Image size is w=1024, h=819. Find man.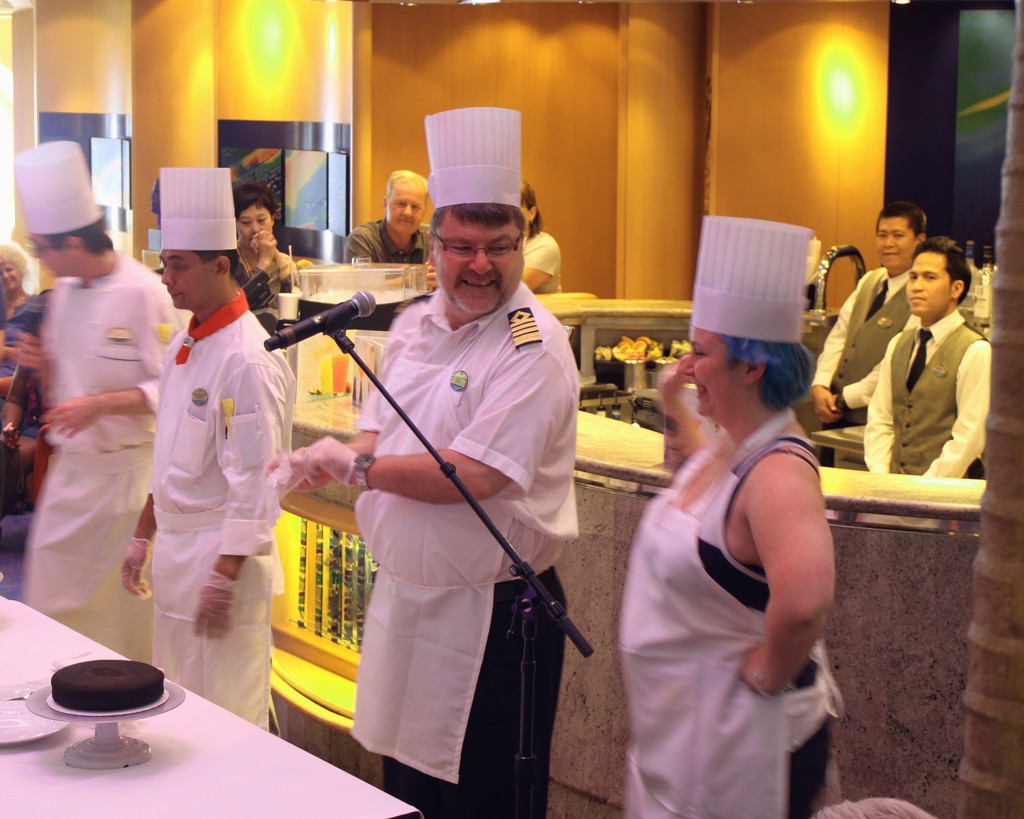
pyautogui.locateOnScreen(115, 160, 287, 729).
